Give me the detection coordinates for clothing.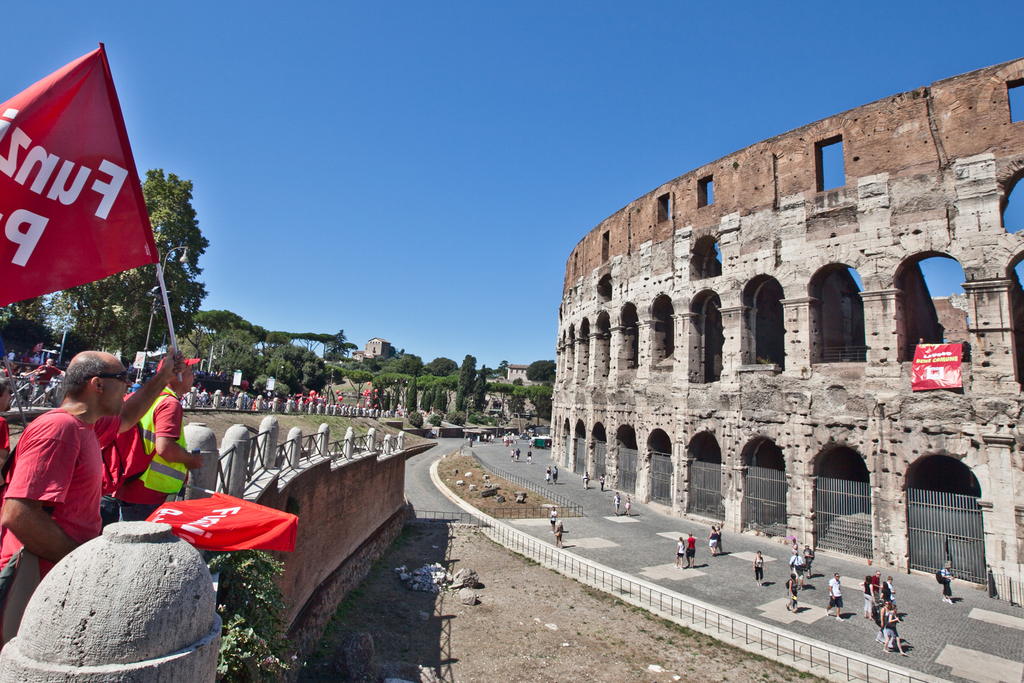
122,386,182,523.
